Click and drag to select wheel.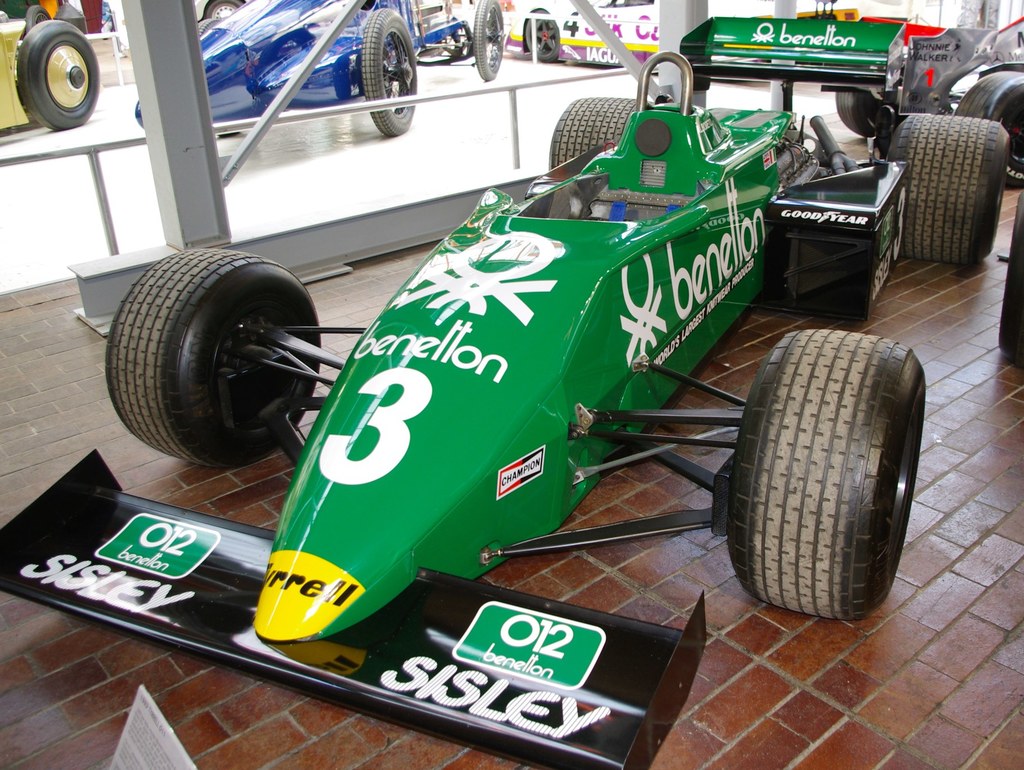
Selection: pyautogui.locateOnScreen(25, 5, 50, 38).
